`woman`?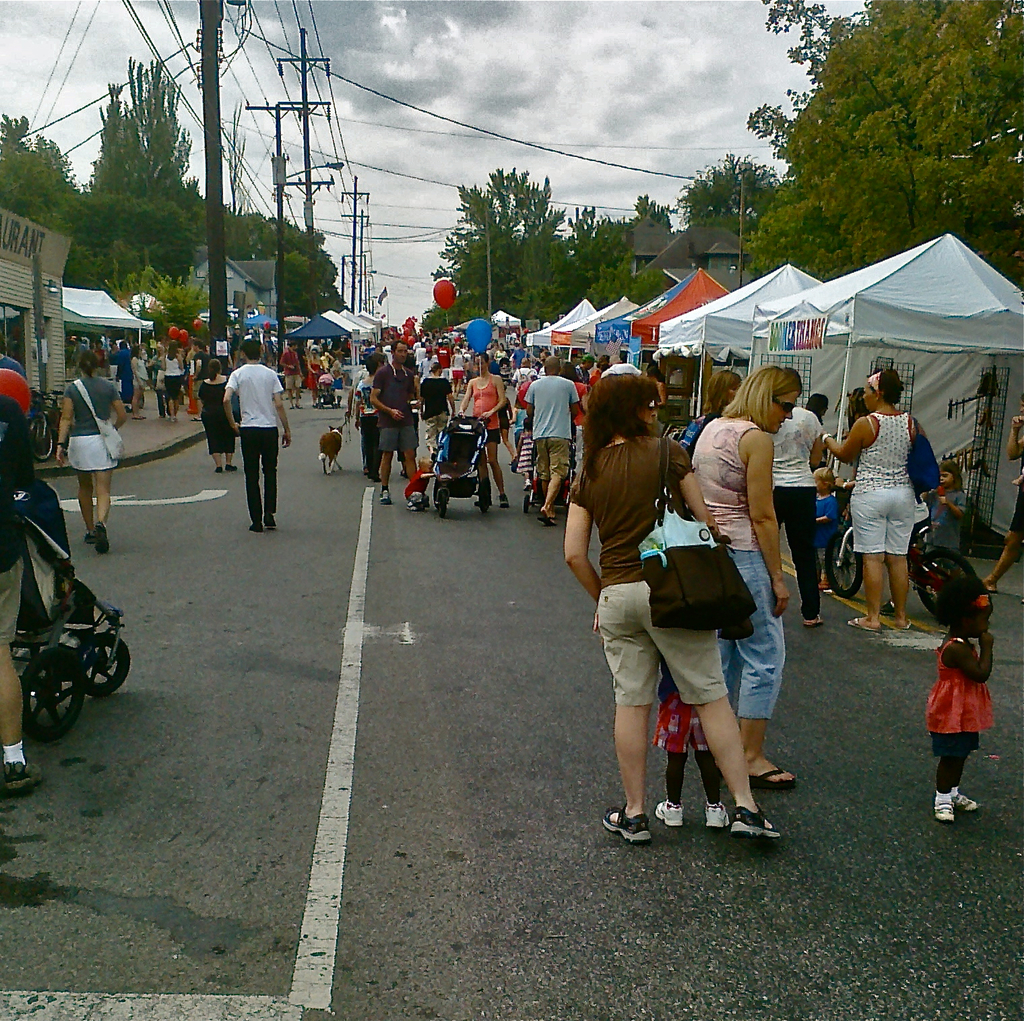
(54, 352, 126, 551)
